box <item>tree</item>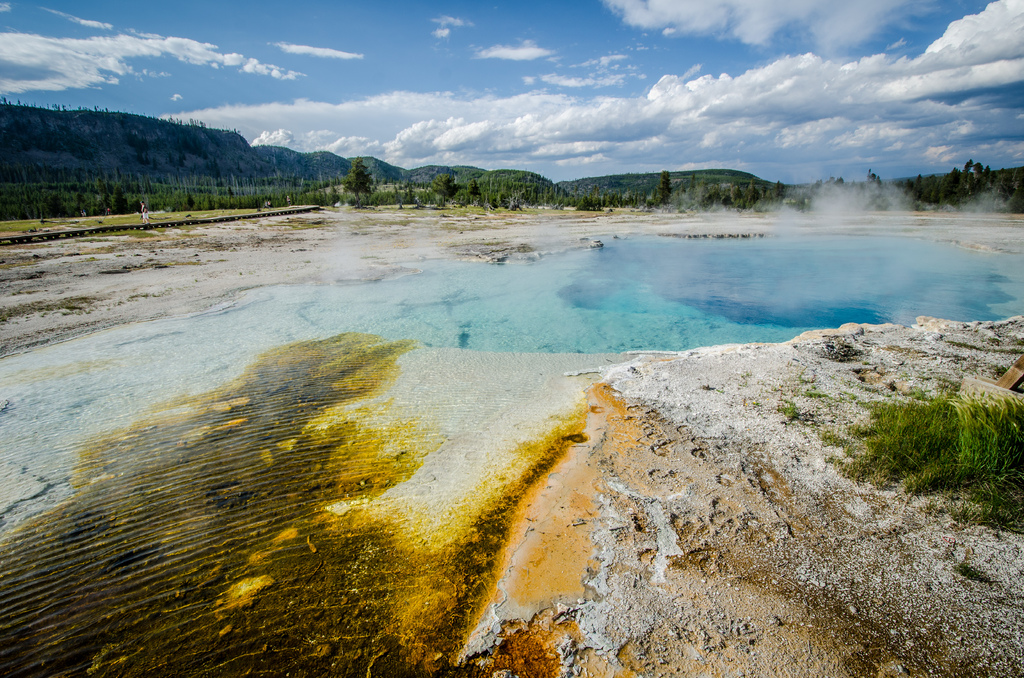
<bbox>345, 157, 372, 205</bbox>
